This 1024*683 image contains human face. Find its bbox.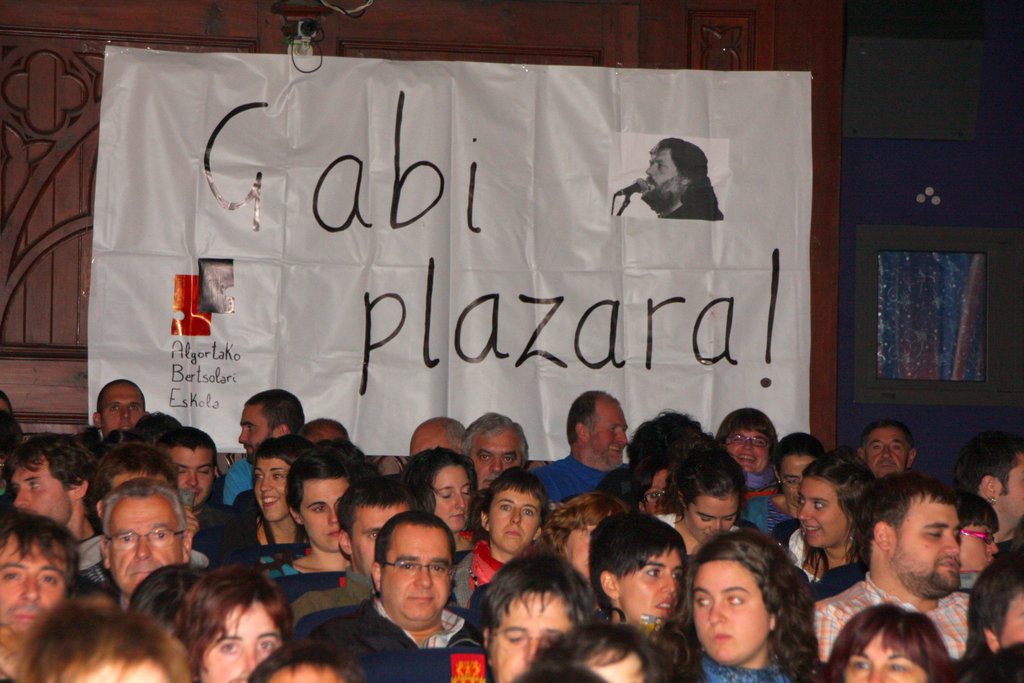
rect(255, 461, 294, 518).
